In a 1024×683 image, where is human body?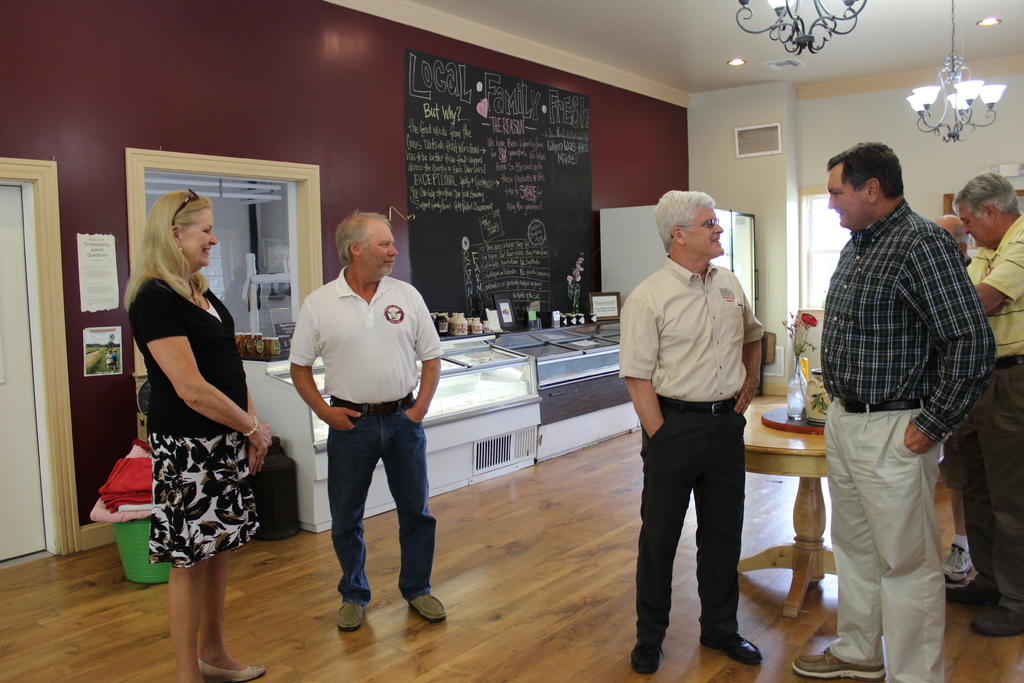
<region>618, 255, 765, 679</region>.
